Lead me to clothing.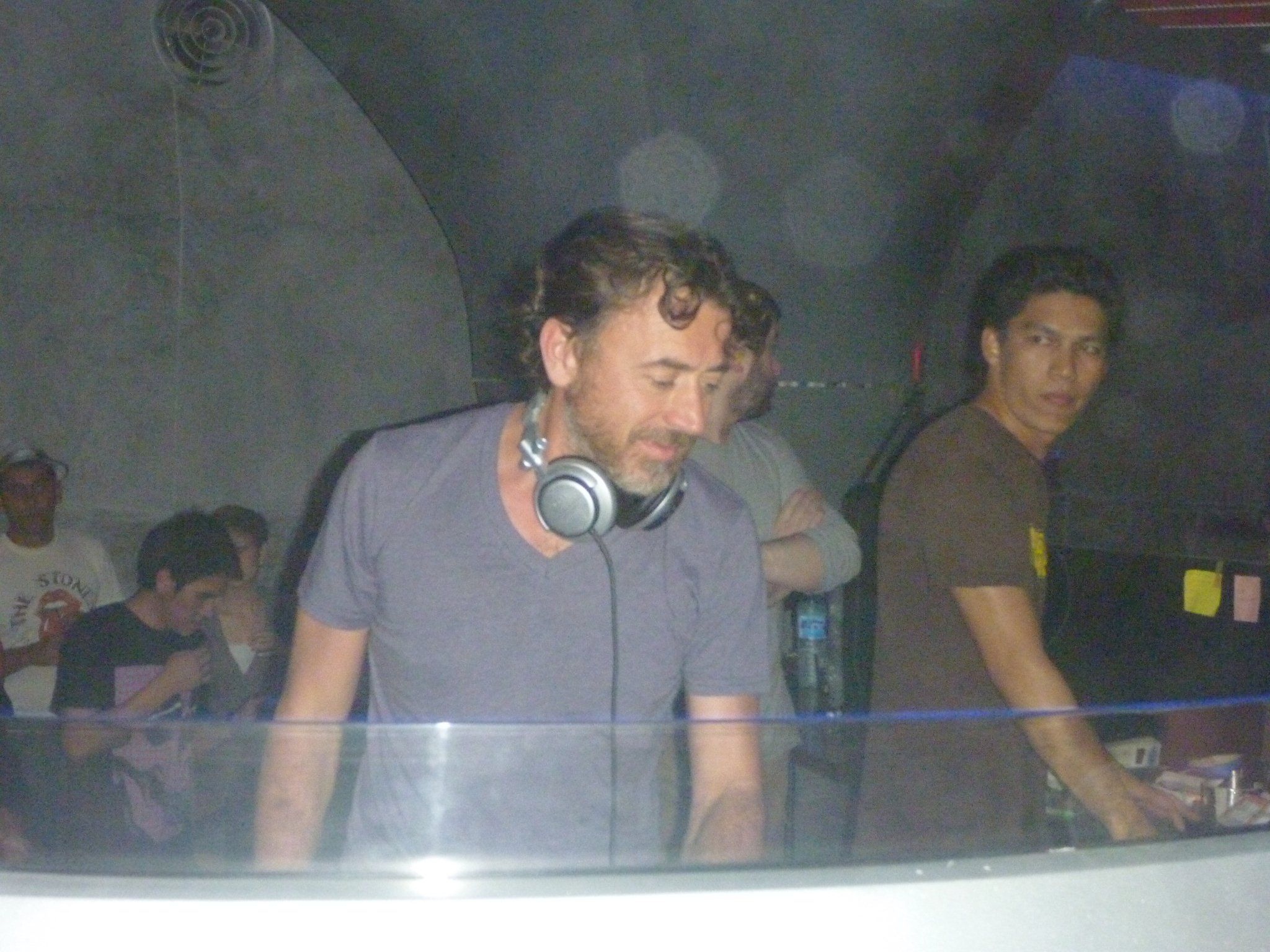
Lead to (0,324,75,523).
